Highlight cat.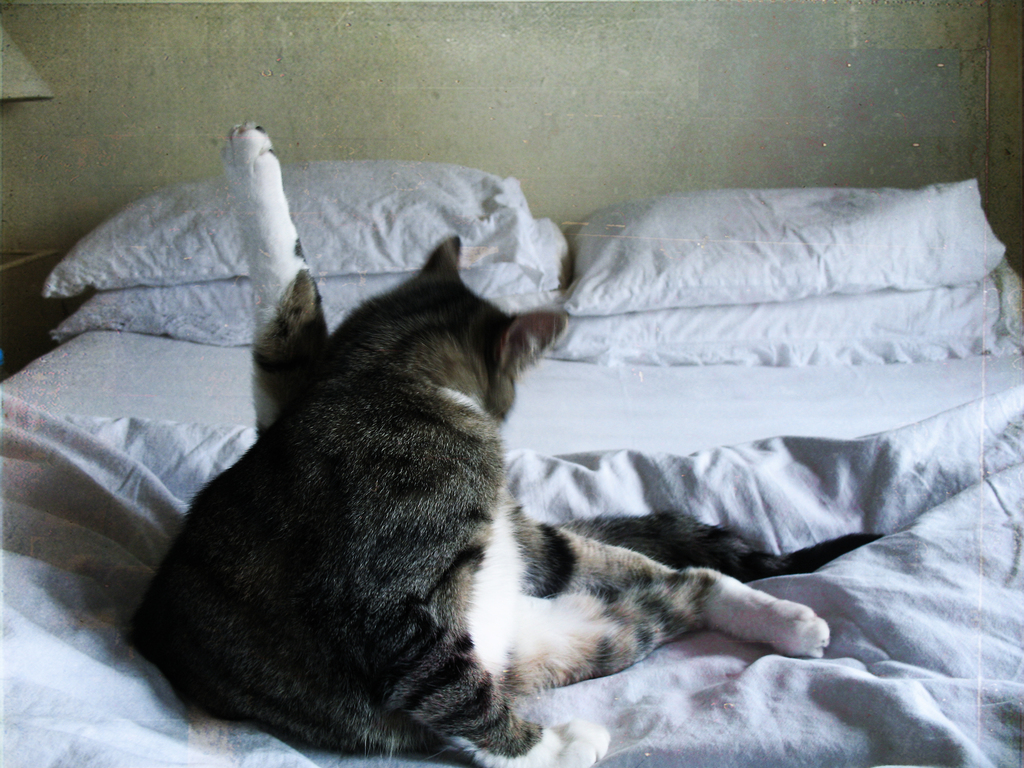
Highlighted region: (112,230,578,767).
